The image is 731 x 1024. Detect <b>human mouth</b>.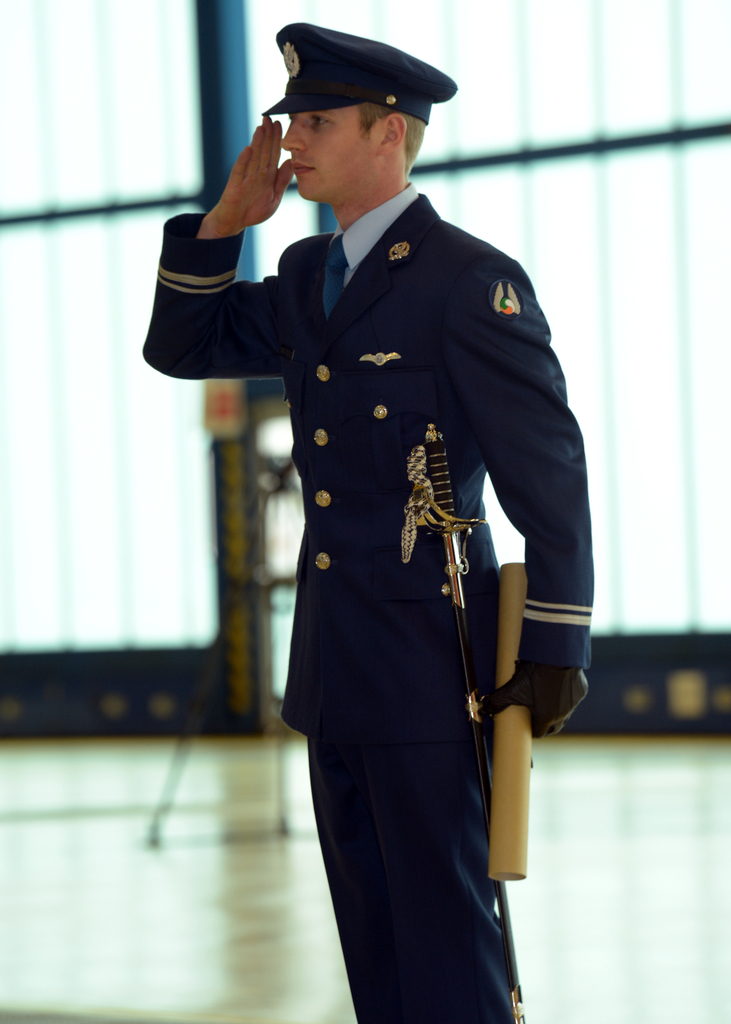
Detection: [left=284, top=151, right=315, bottom=186].
